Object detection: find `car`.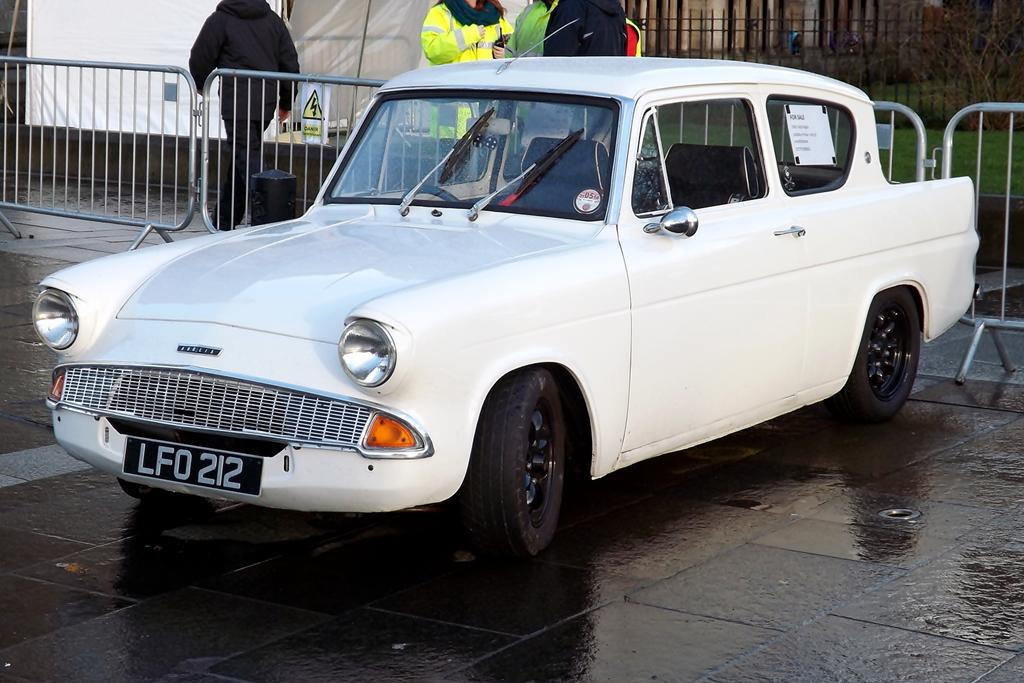
<region>27, 54, 978, 564</region>.
